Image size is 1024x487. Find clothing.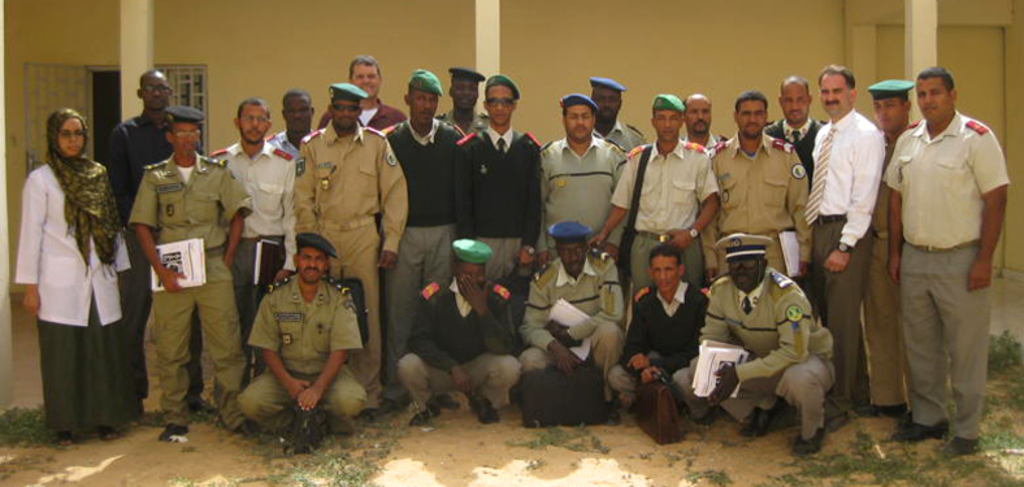
[14,129,130,436].
